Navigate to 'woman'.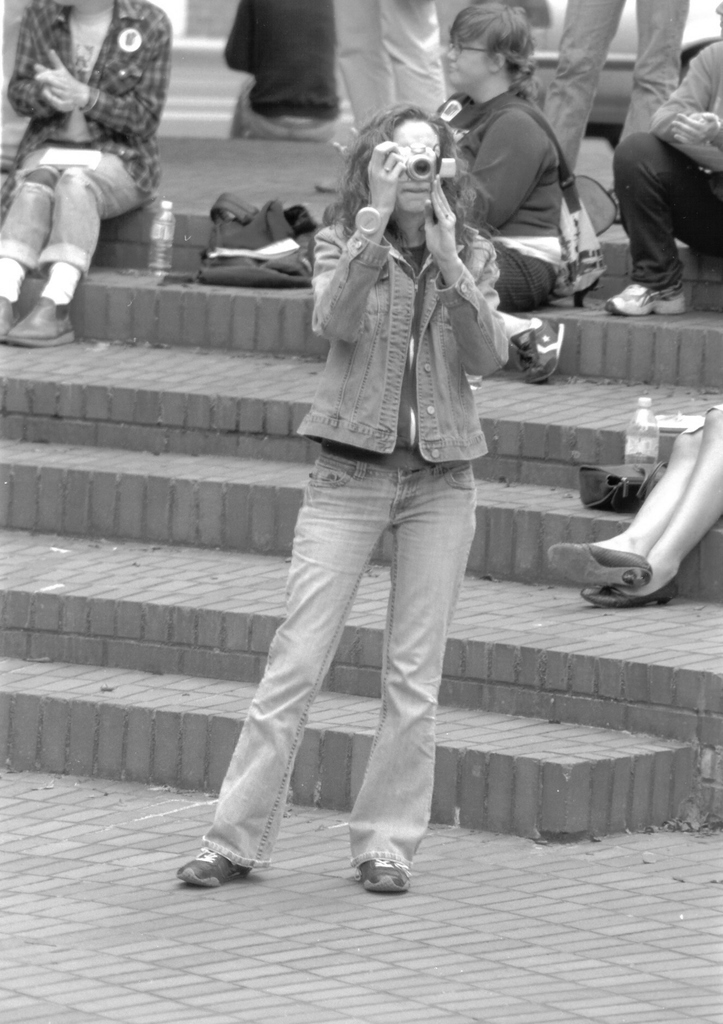
Navigation target: 546,387,722,616.
